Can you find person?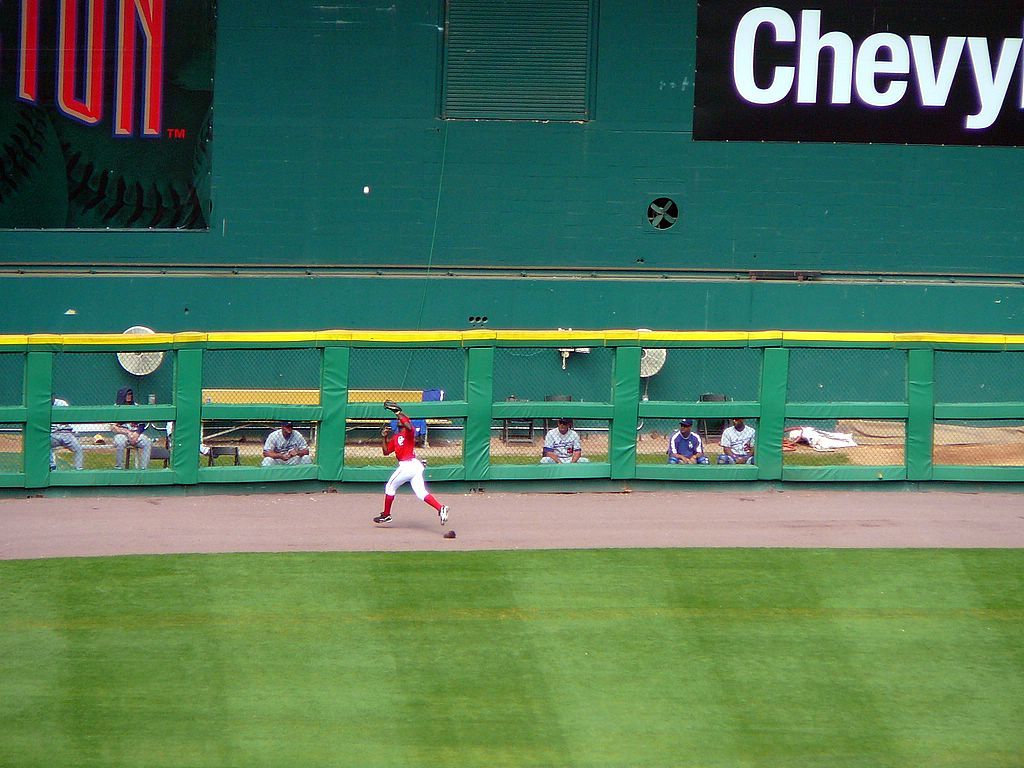
Yes, bounding box: l=532, t=417, r=591, b=464.
